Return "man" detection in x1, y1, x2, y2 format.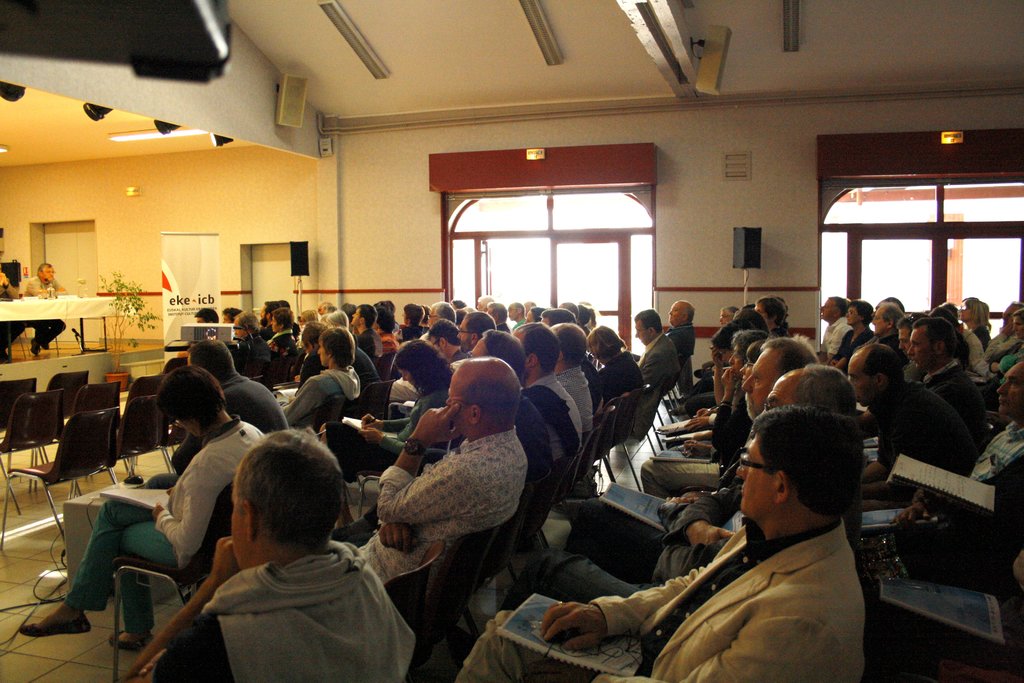
509, 300, 528, 323.
